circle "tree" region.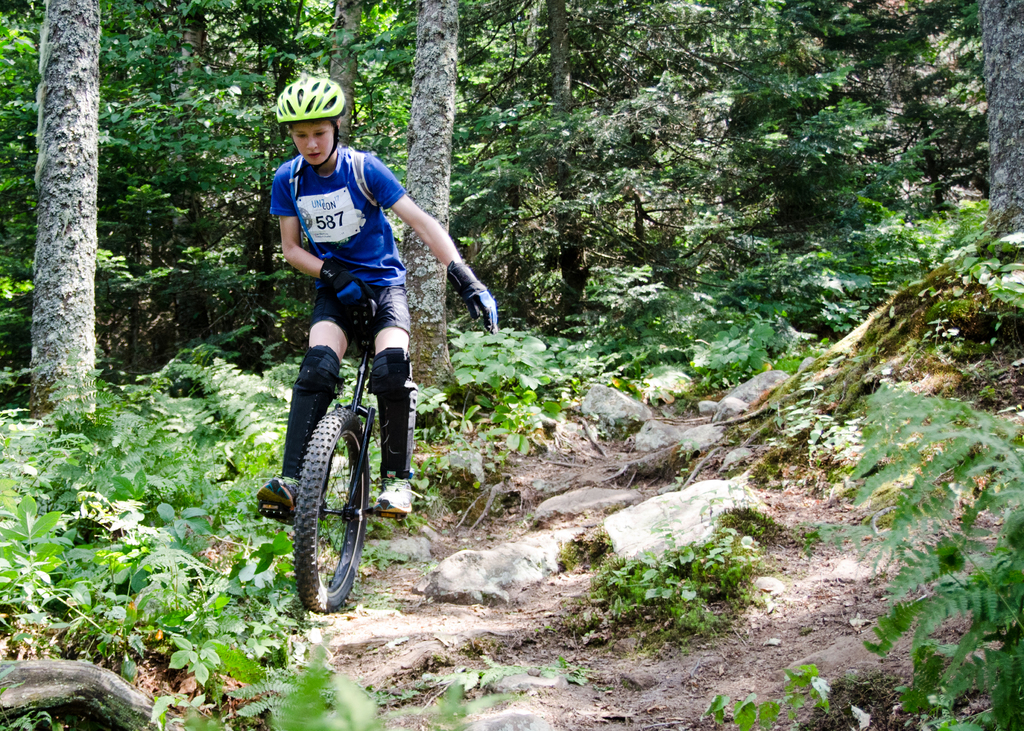
Region: left=28, top=1, right=94, bottom=430.
